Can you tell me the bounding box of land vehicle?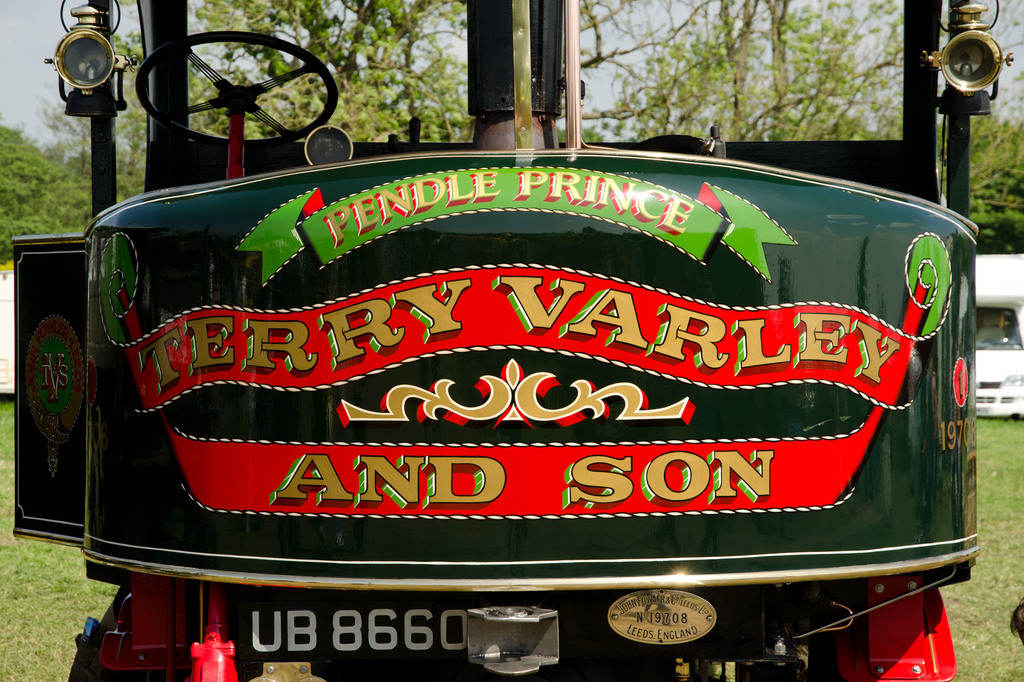
975 253 1023 419.
